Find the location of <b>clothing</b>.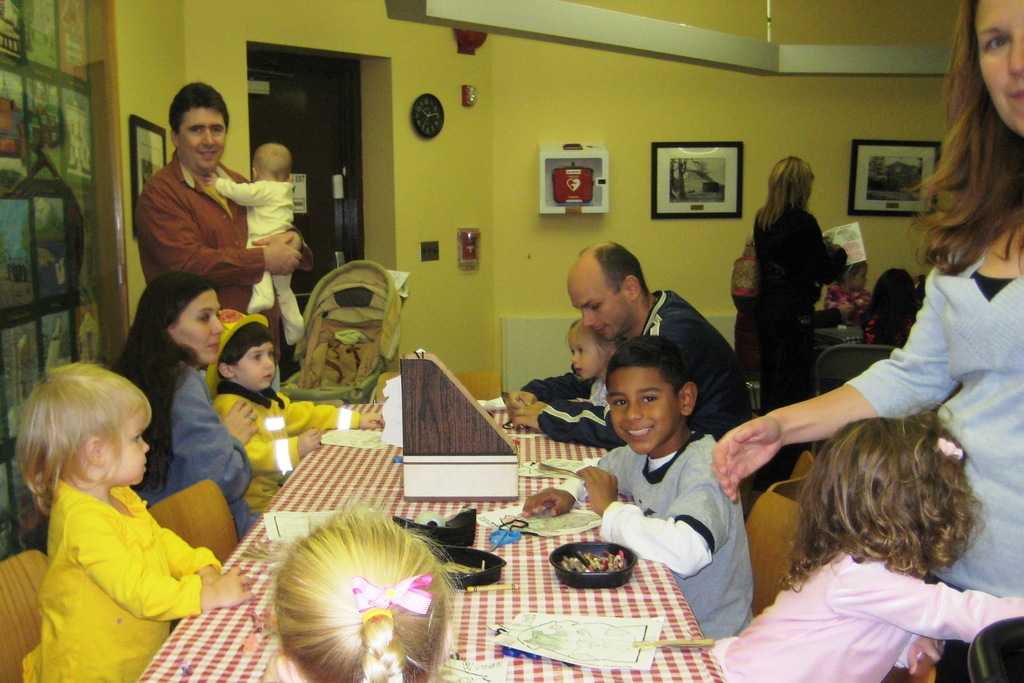
Location: 20:453:217:664.
